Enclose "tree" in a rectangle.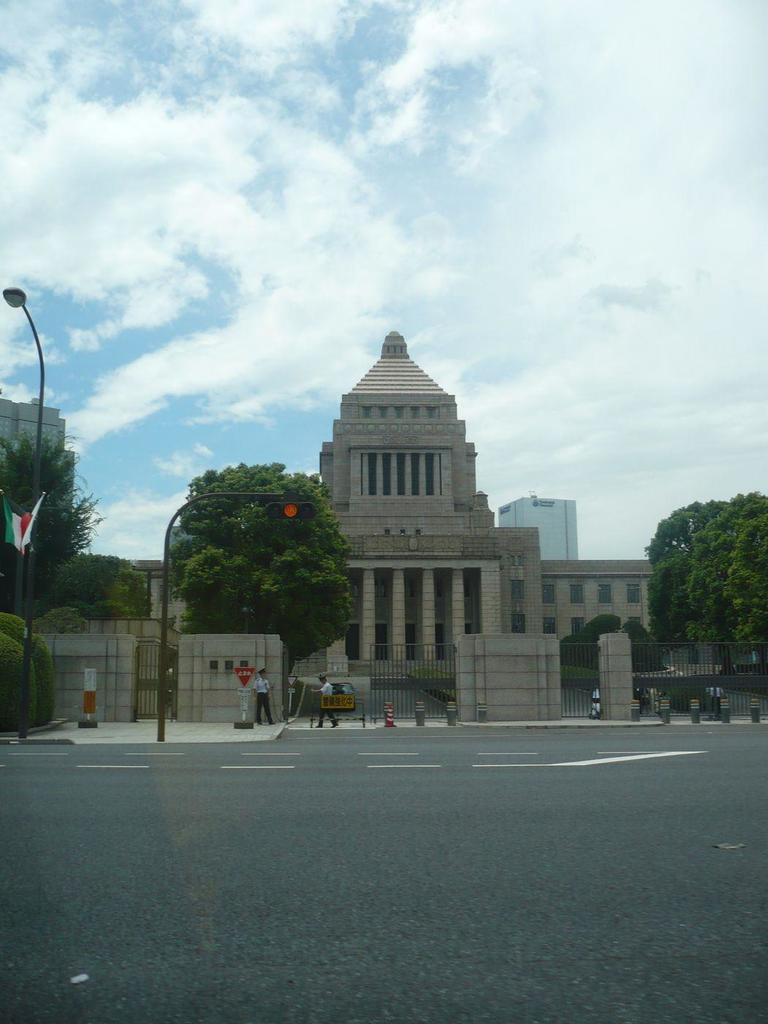
x1=556, y1=612, x2=630, y2=691.
